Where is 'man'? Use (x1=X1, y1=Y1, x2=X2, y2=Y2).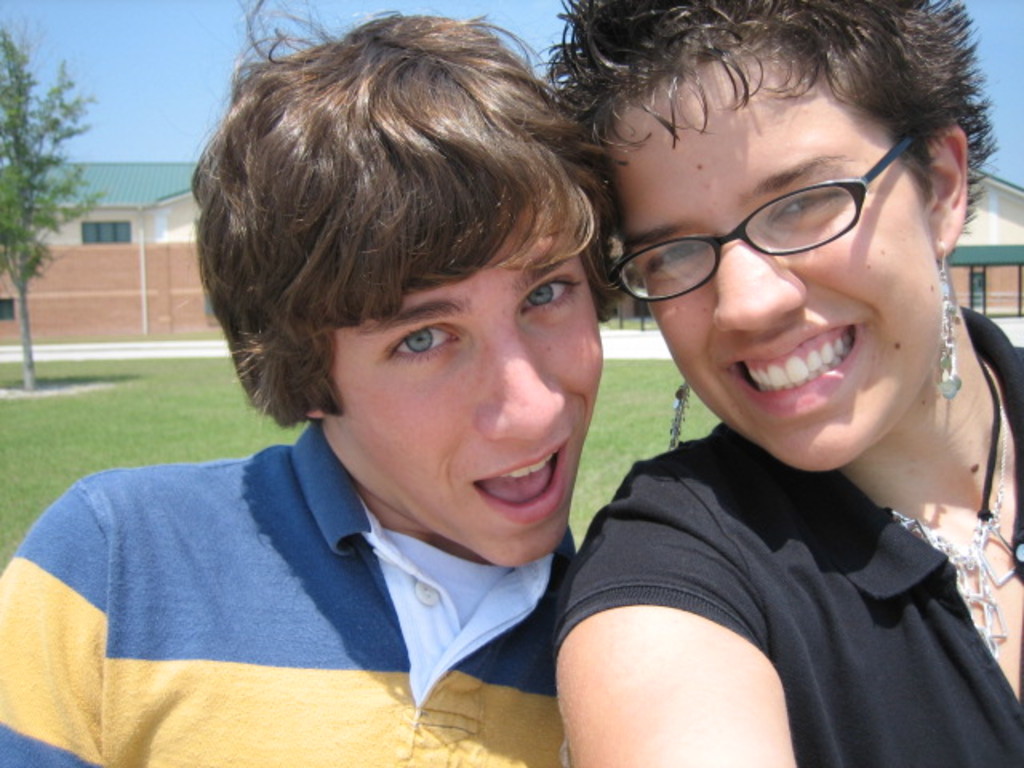
(x1=27, y1=42, x2=722, y2=760).
